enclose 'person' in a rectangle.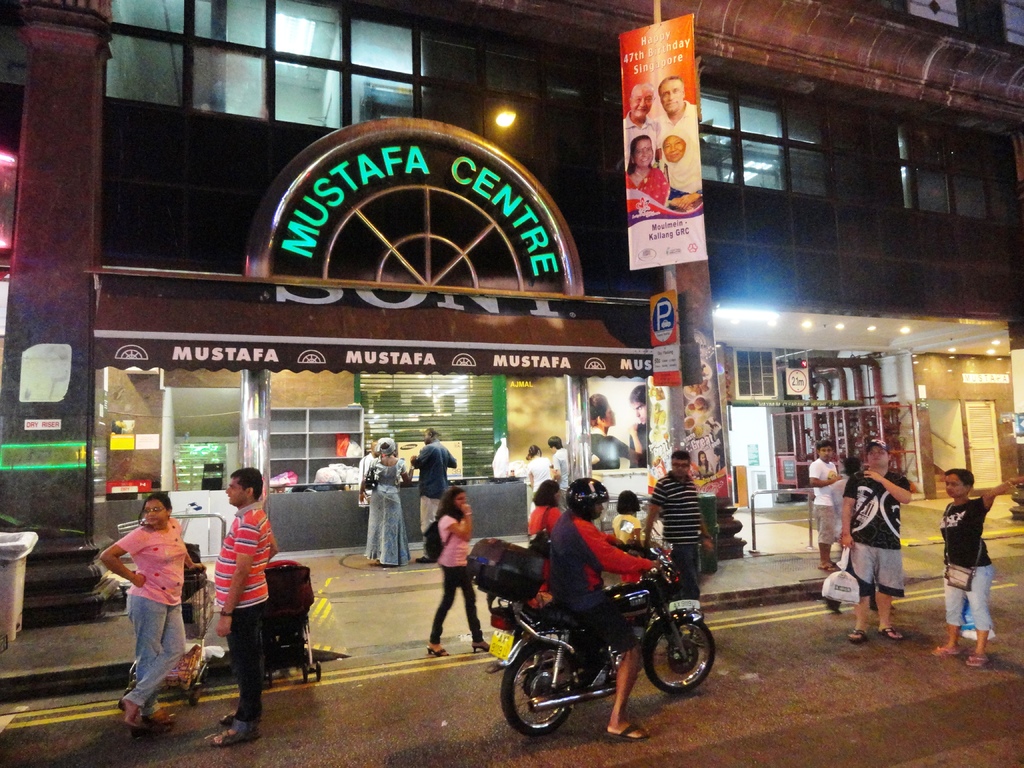
426/487/486/655.
